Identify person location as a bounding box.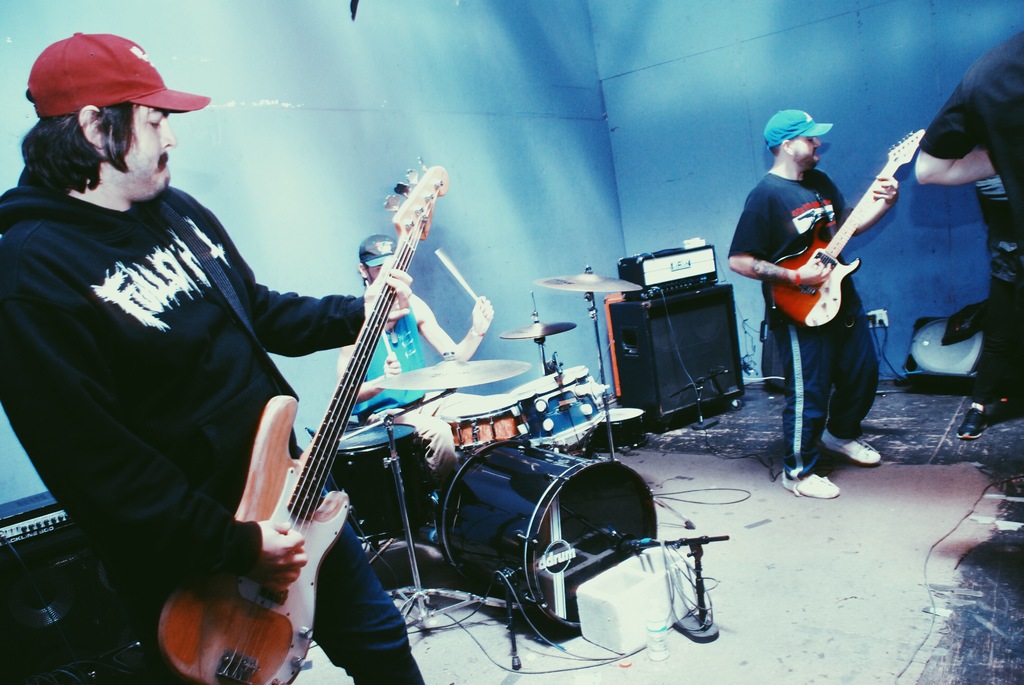
<bbox>0, 30, 426, 684</bbox>.
